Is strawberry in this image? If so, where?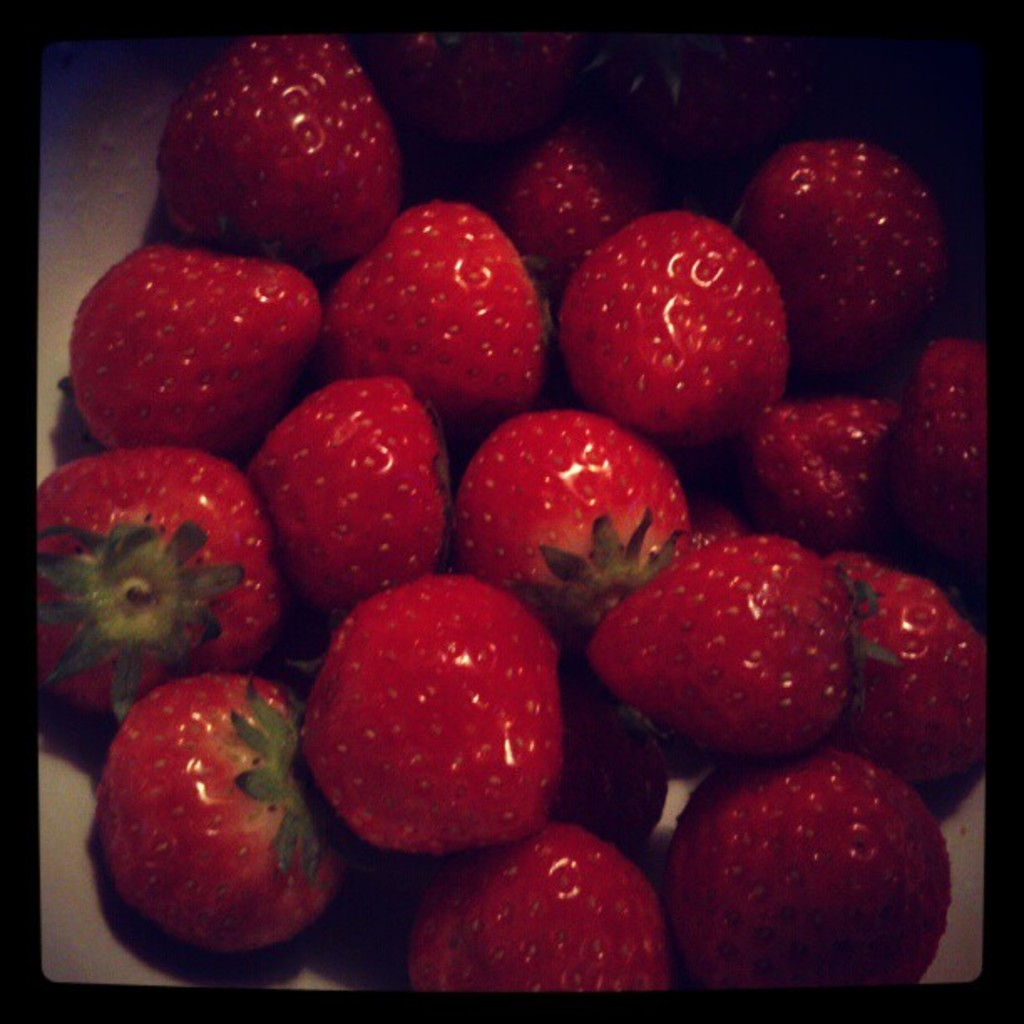
Yes, at box=[453, 405, 696, 637].
